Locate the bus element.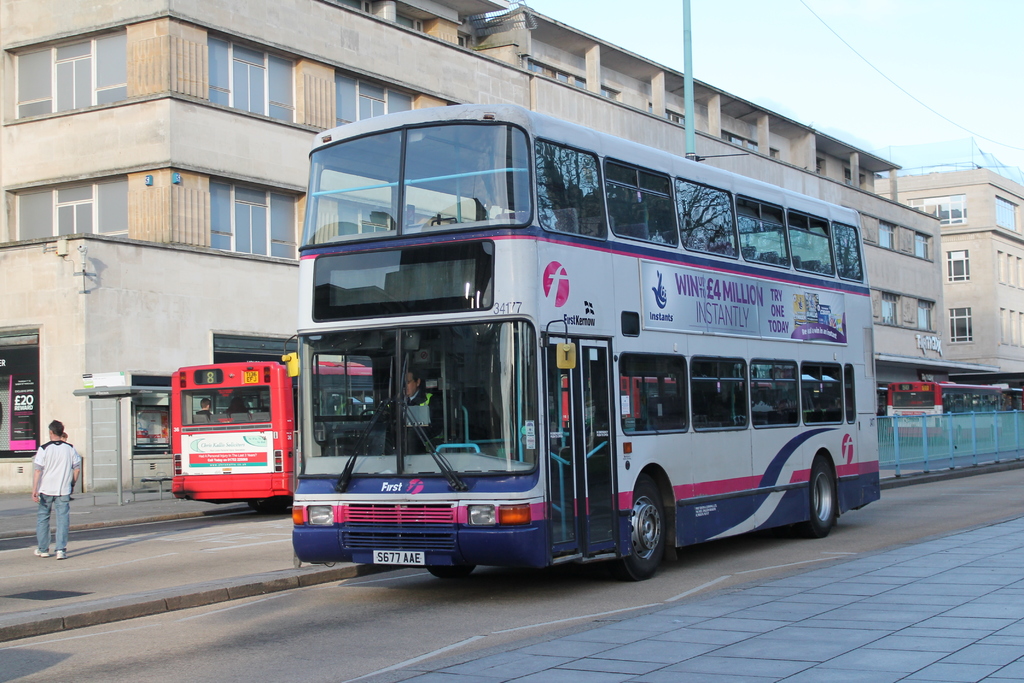
Element bbox: box(887, 378, 1001, 440).
